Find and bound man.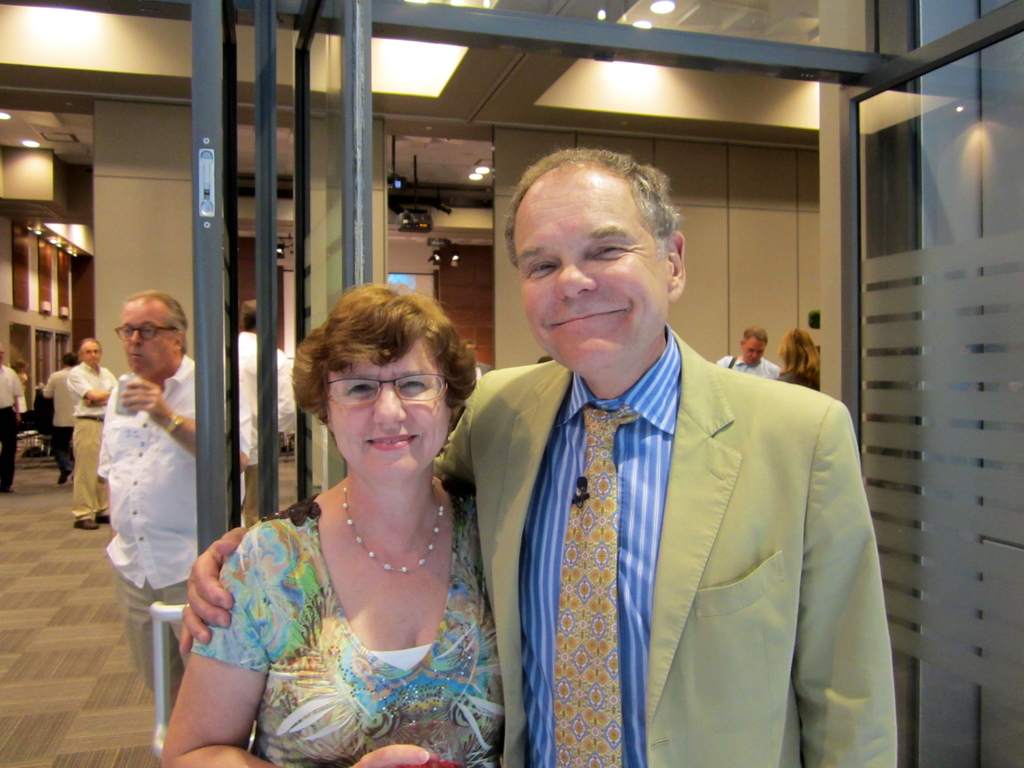
Bound: 97:291:251:686.
